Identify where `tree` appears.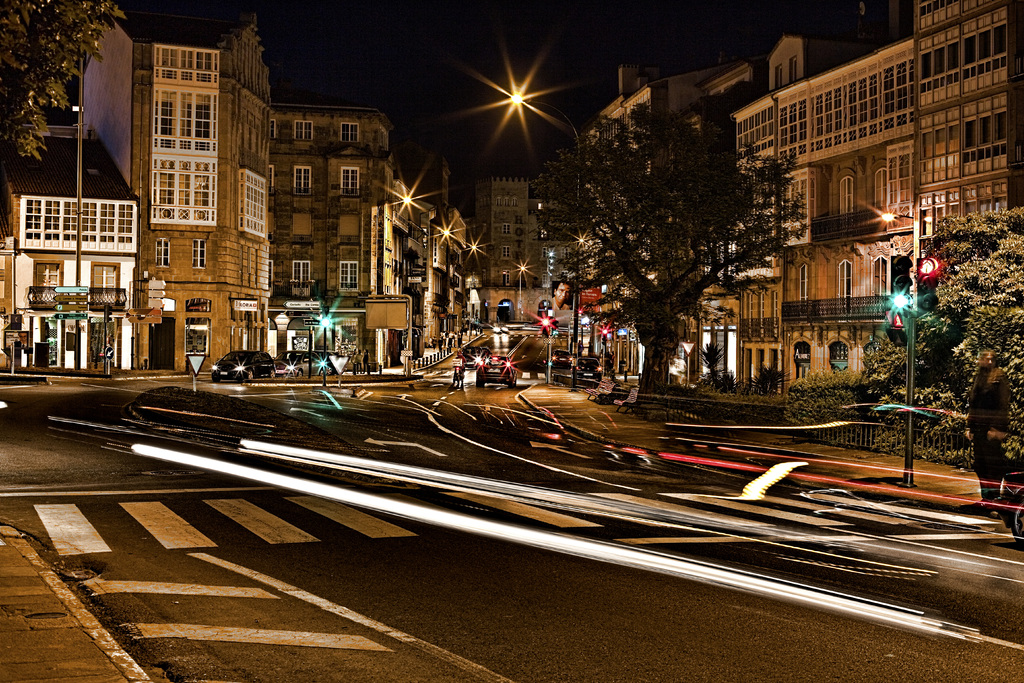
Appears at 0:0:127:238.
